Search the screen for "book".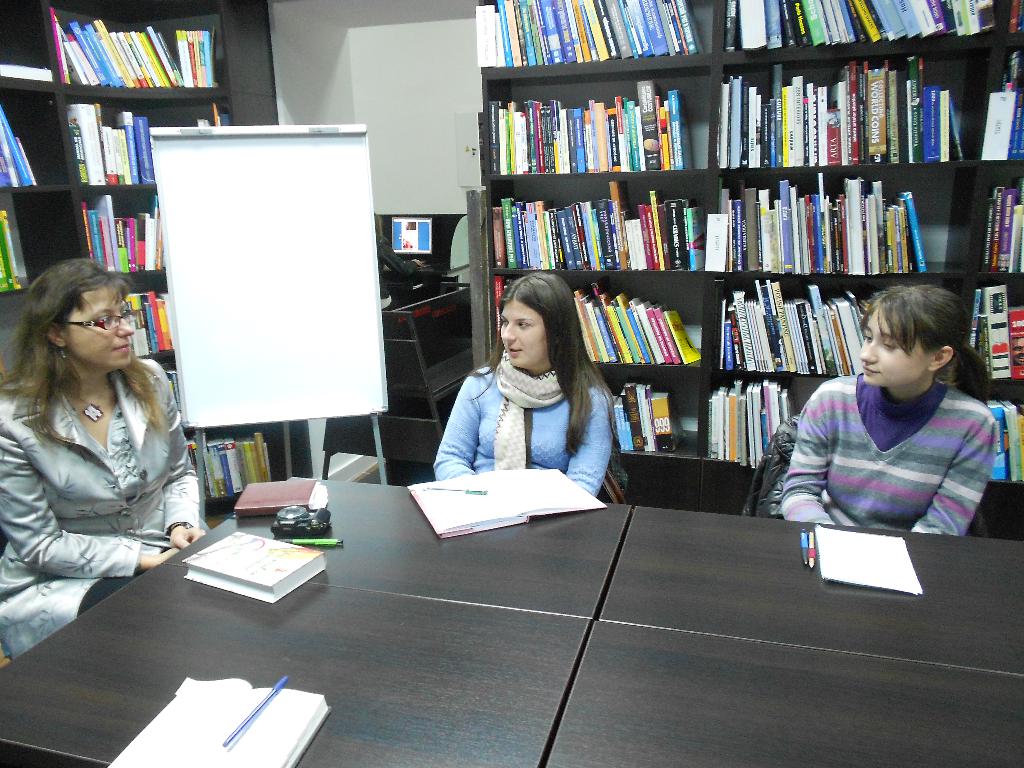
Found at (407,463,612,537).
